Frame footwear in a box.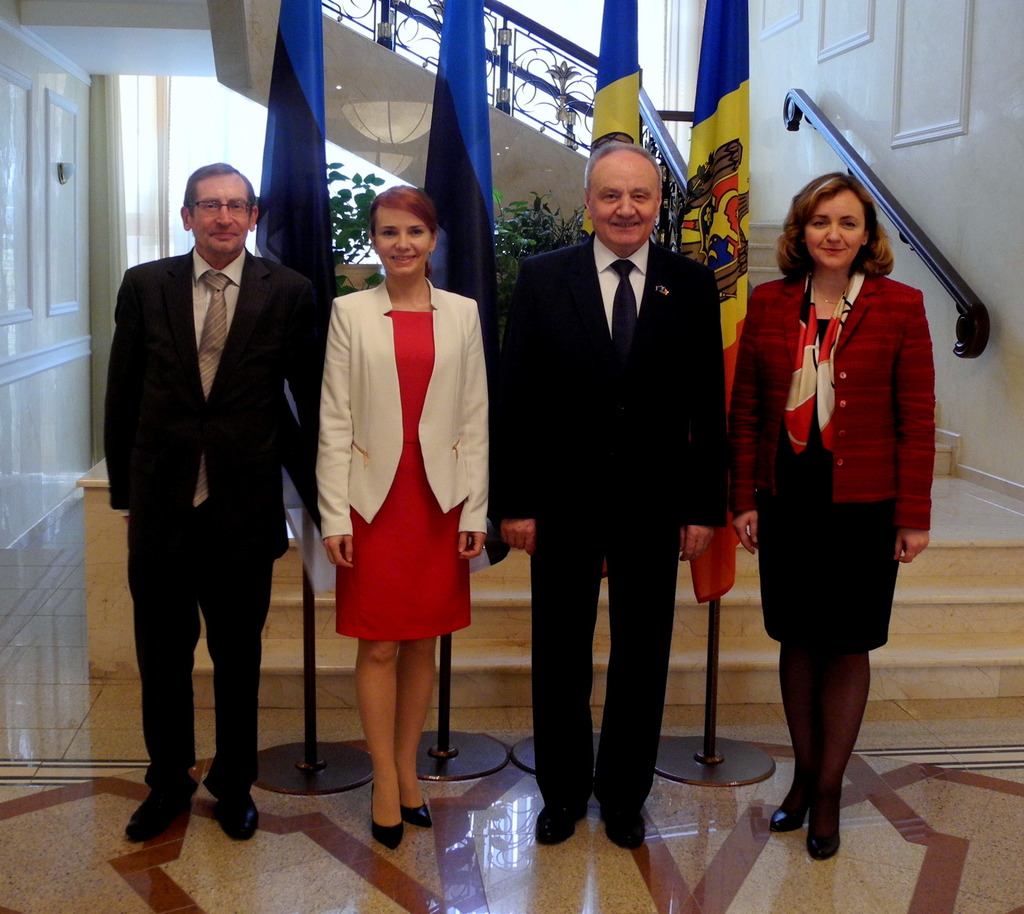
595, 795, 646, 851.
